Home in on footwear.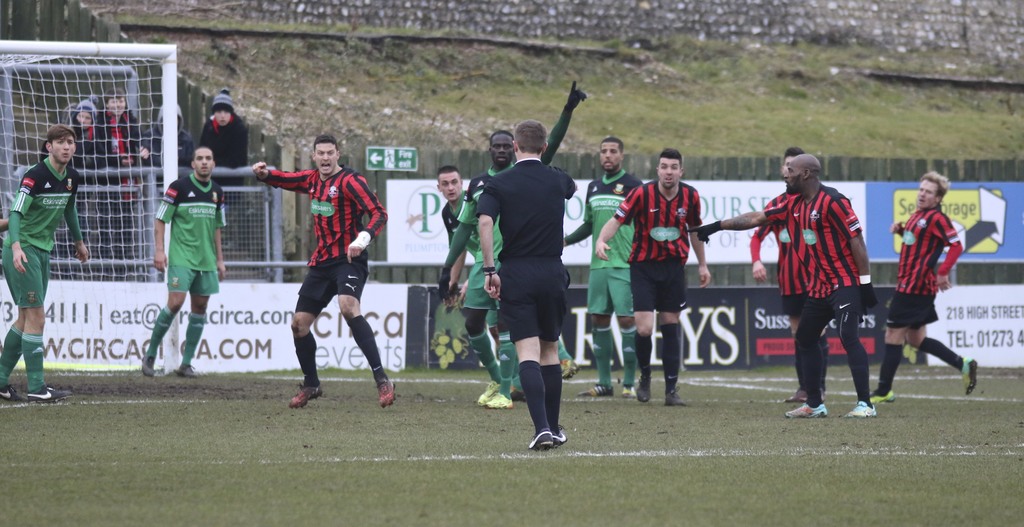
Homed in at bbox=(140, 355, 154, 374).
